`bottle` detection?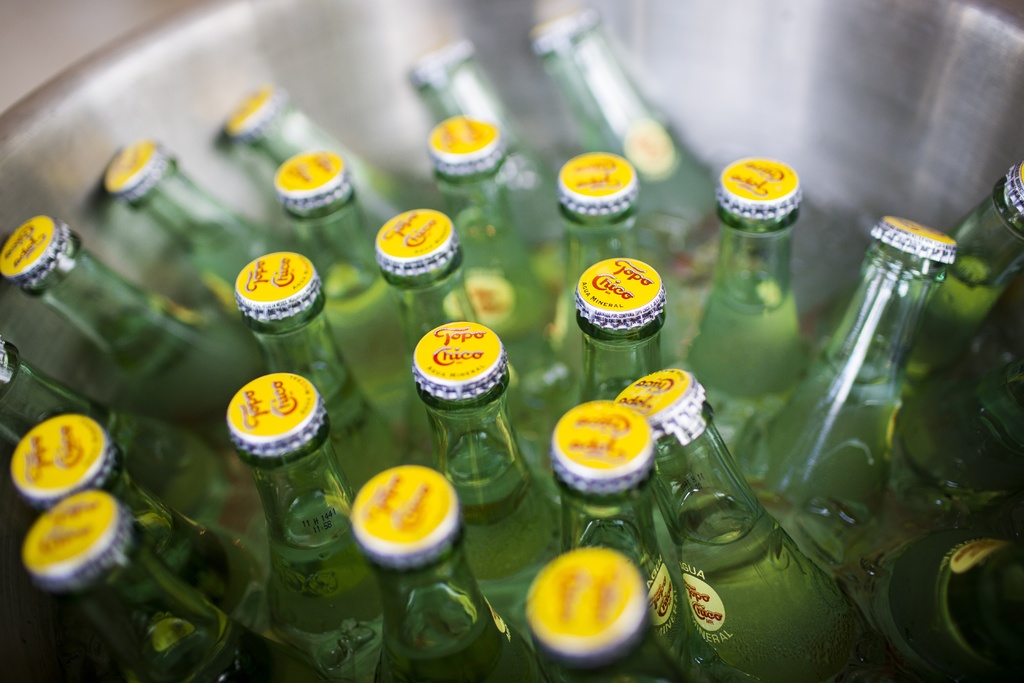
bbox=(662, 171, 812, 444)
